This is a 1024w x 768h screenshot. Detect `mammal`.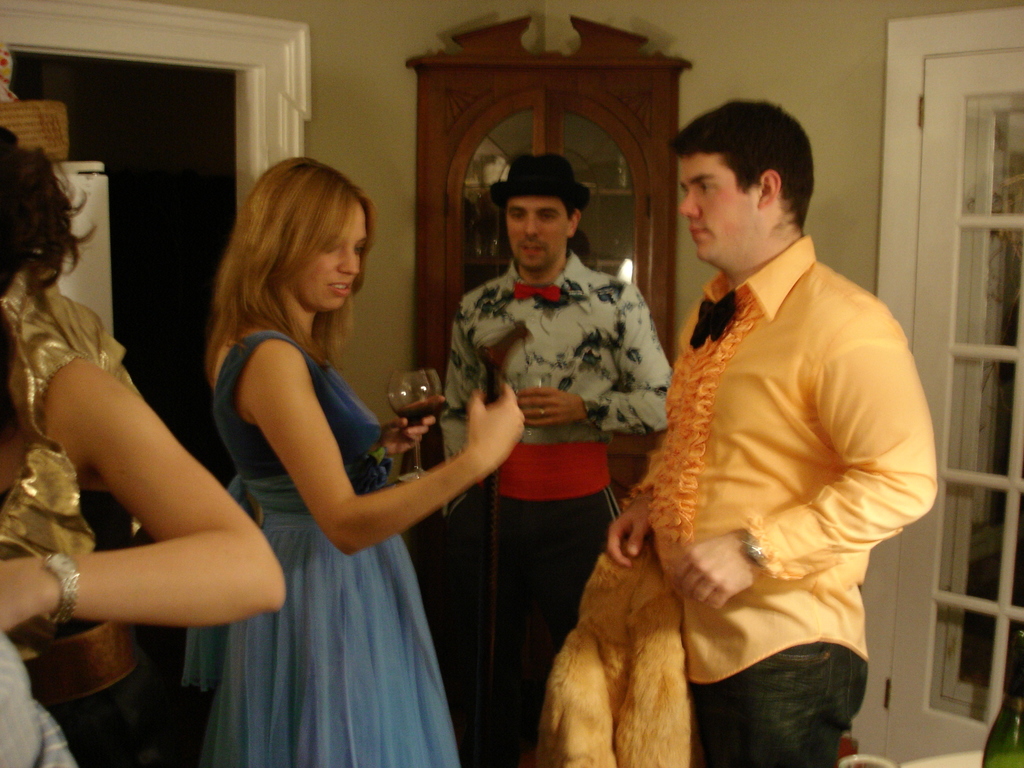
BBox(0, 120, 283, 765).
